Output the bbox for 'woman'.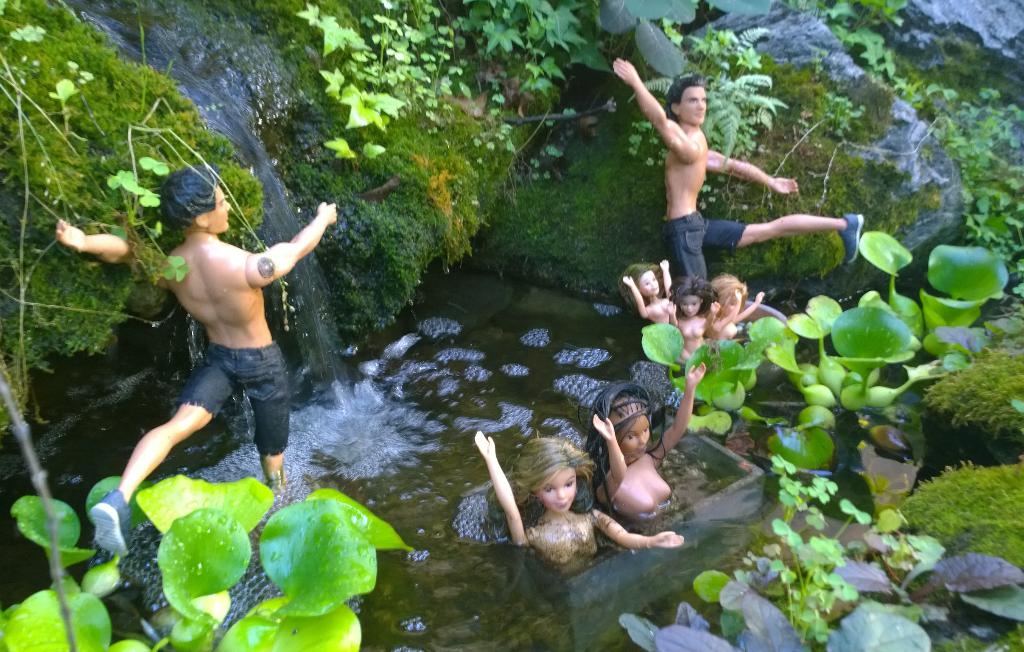
rect(477, 433, 685, 571).
